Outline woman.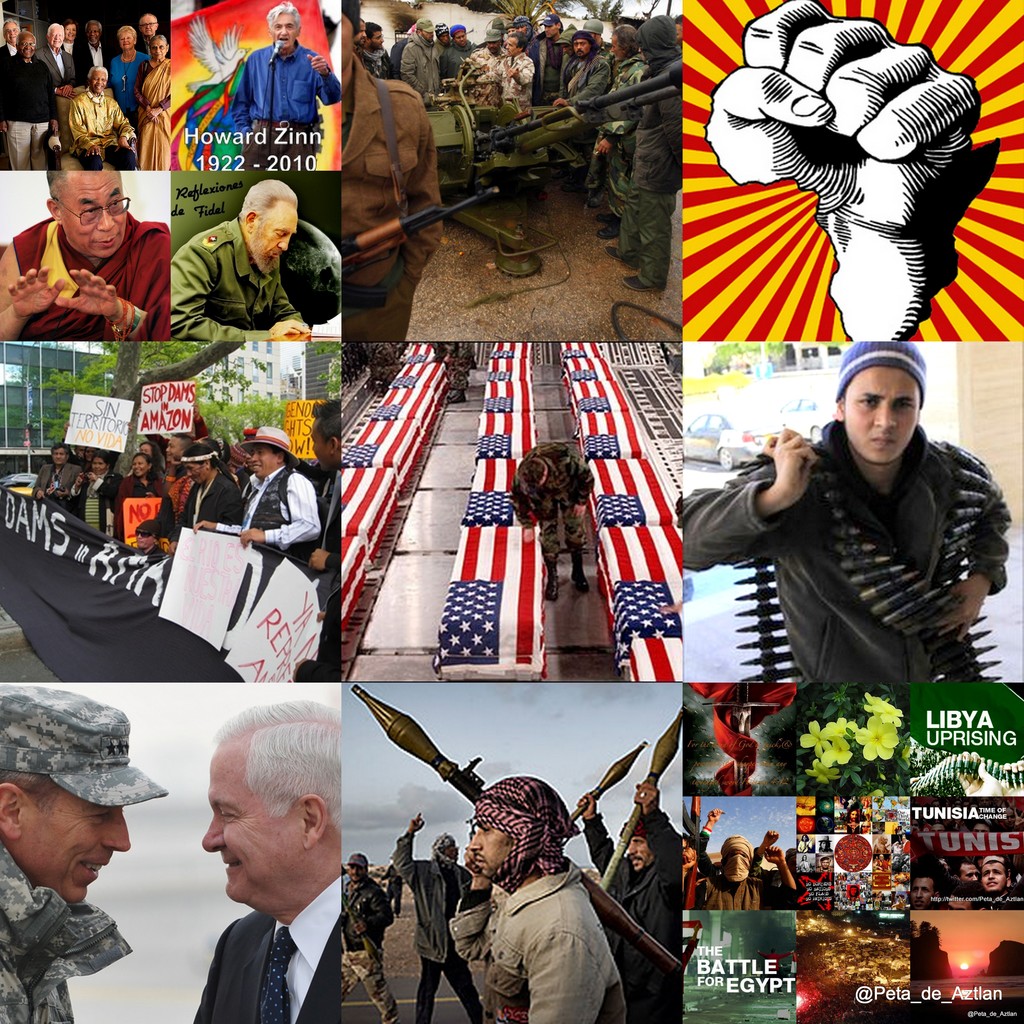
Outline: 136 34 169 168.
